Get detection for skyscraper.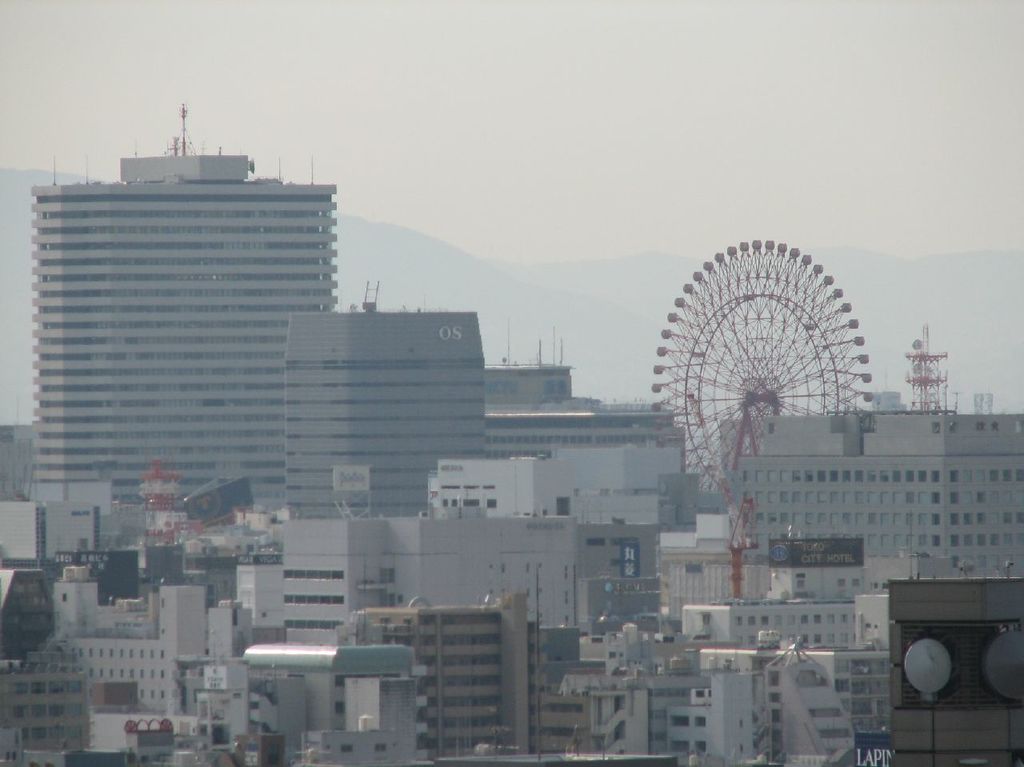
Detection: [21,105,360,548].
